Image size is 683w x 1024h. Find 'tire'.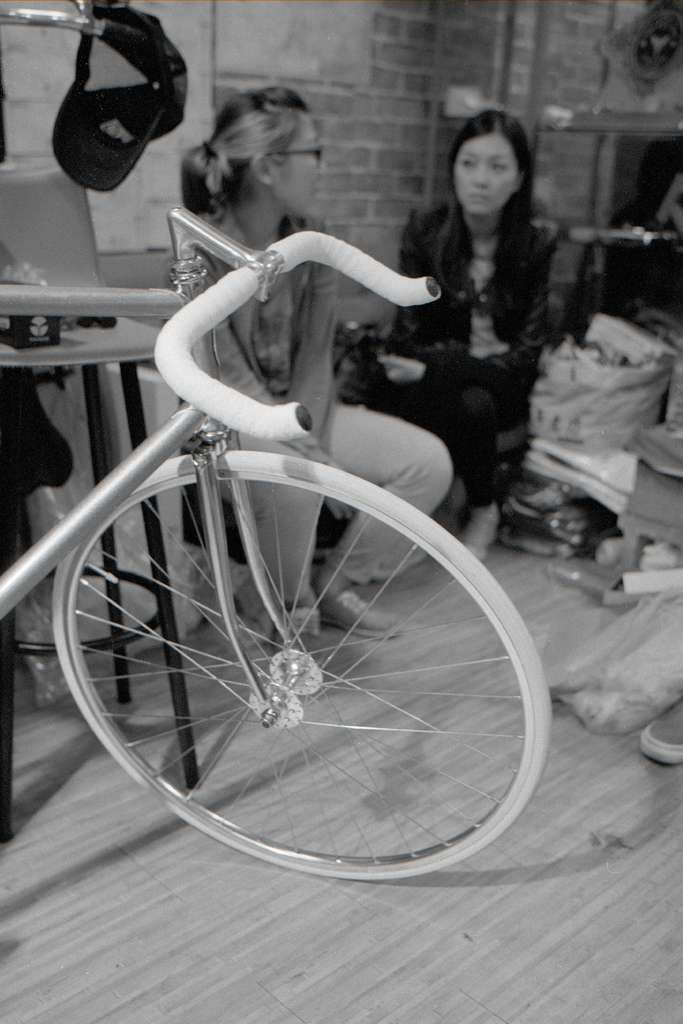
{"left": 51, "top": 450, "right": 559, "bottom": 875}.
